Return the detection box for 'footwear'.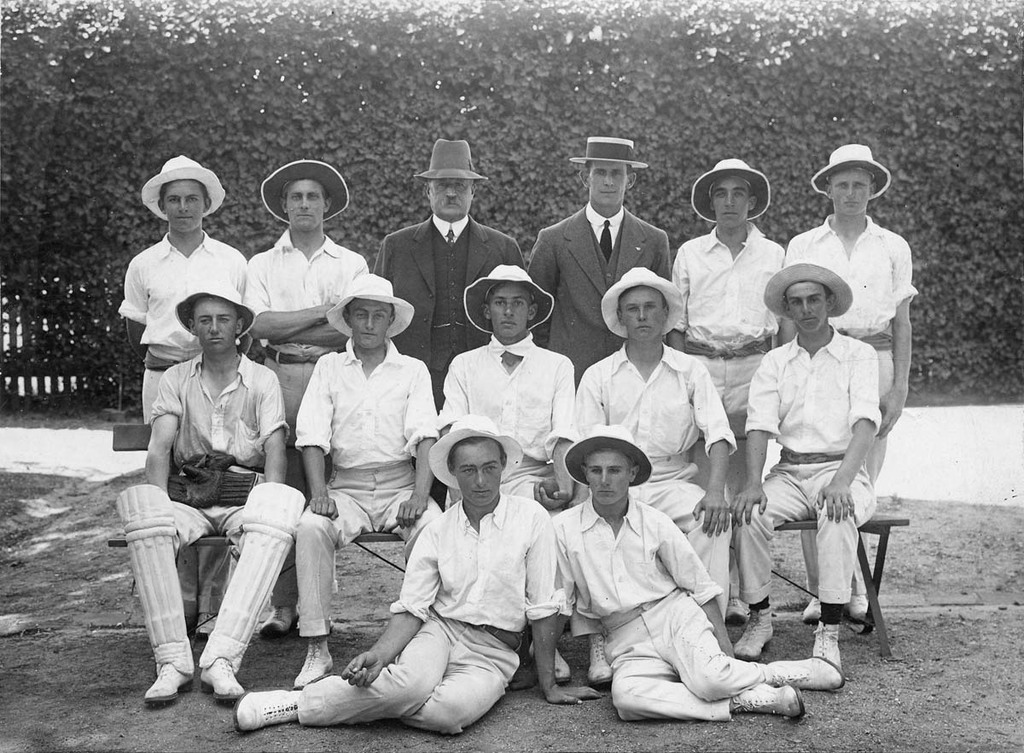
{"x1": 806, "y1": 594, "x2": 824, "y2": 626}.
